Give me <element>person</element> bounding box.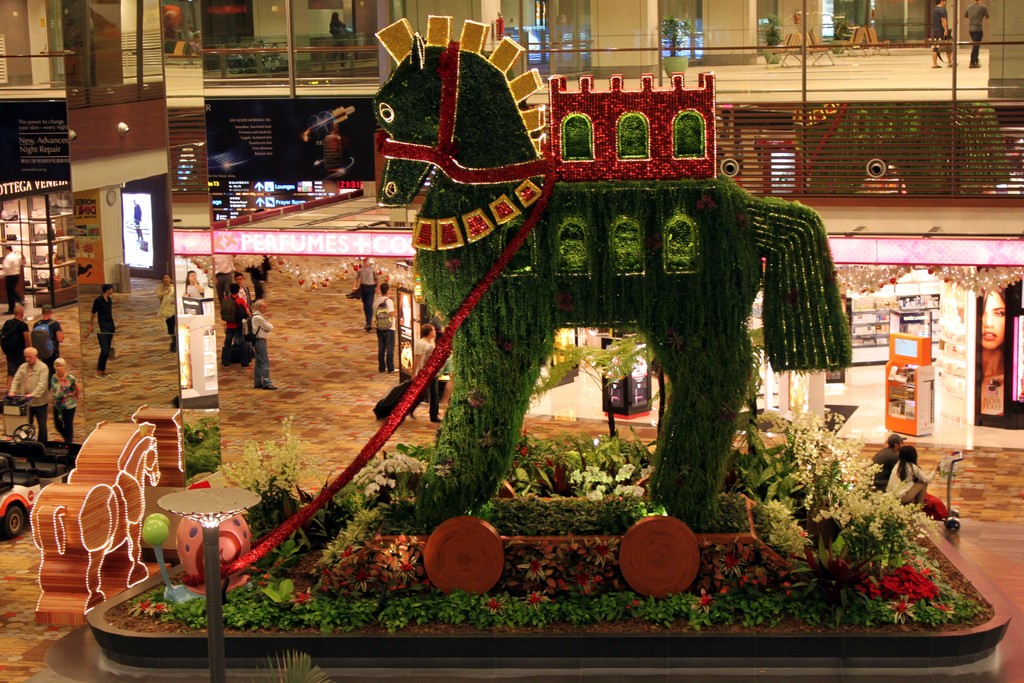
l=88, t=285, r=116, b=380.
